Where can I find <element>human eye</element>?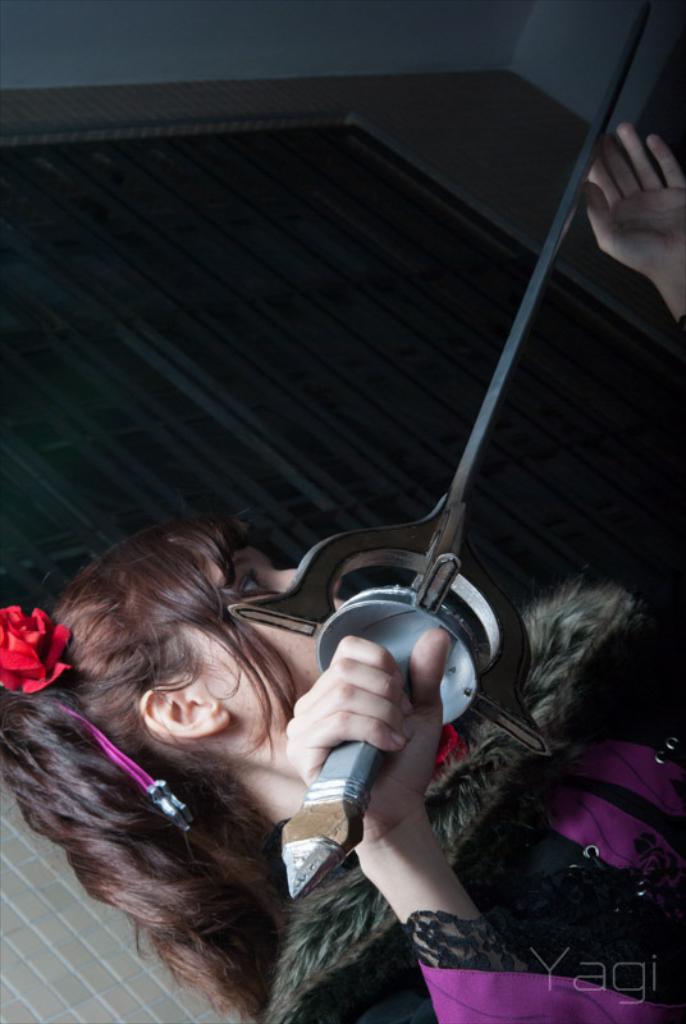
You can find it at left=225, top=568, right=280, bottom=605.
